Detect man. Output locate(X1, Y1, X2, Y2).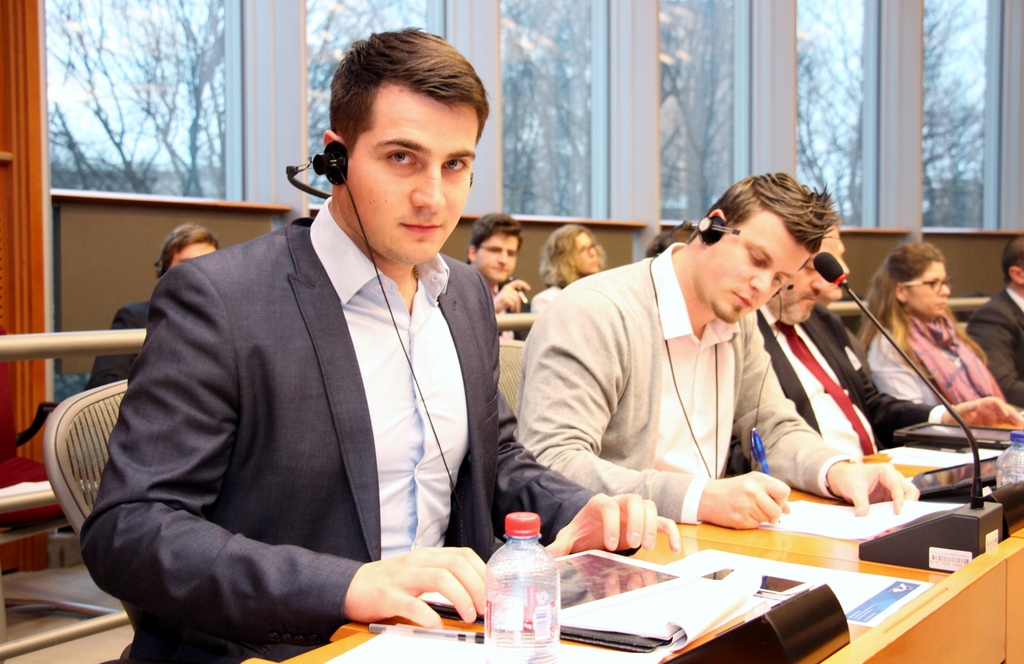
locate(465, 211, 532, 341).
